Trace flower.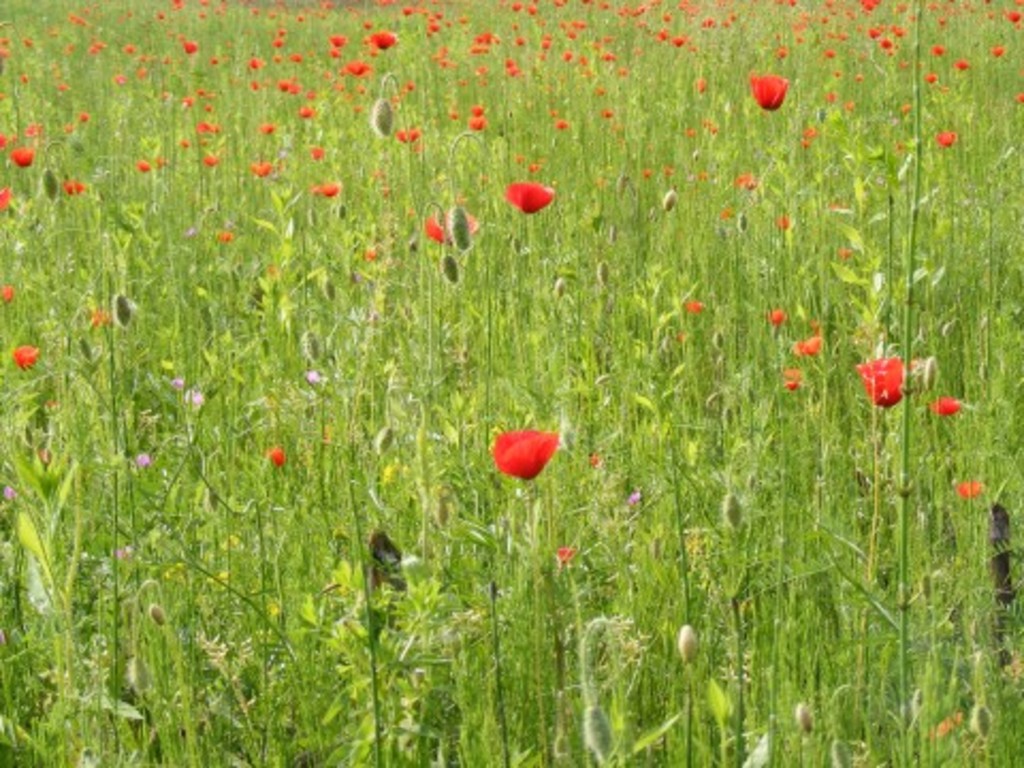
Traced to BBox(794, 335, 817, 361).
